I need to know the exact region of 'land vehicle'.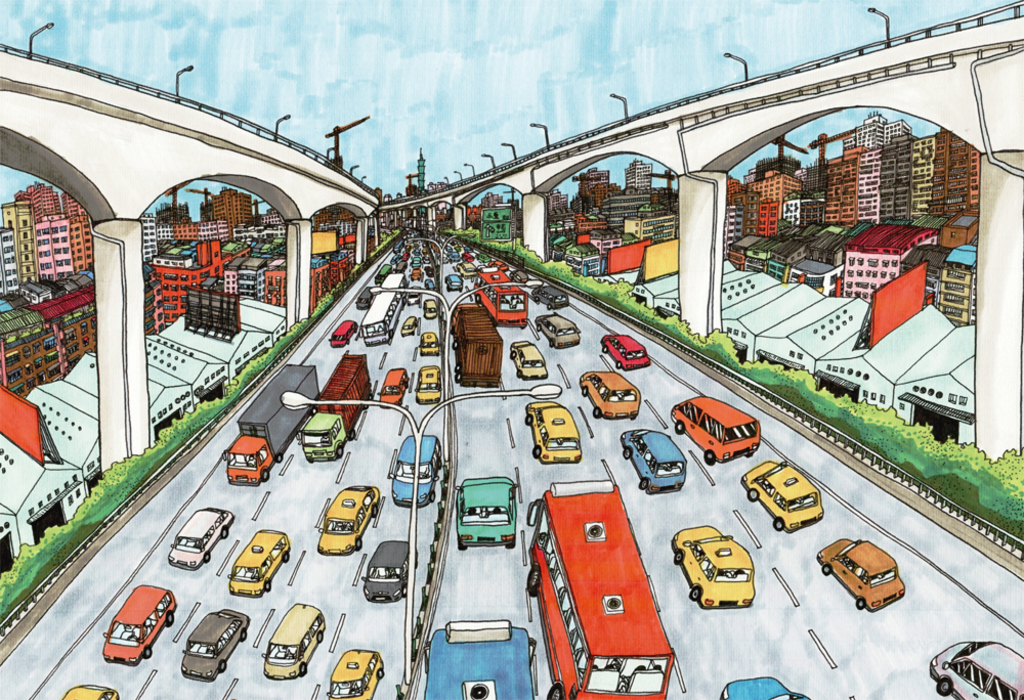
Region: 722 672 810 699.
